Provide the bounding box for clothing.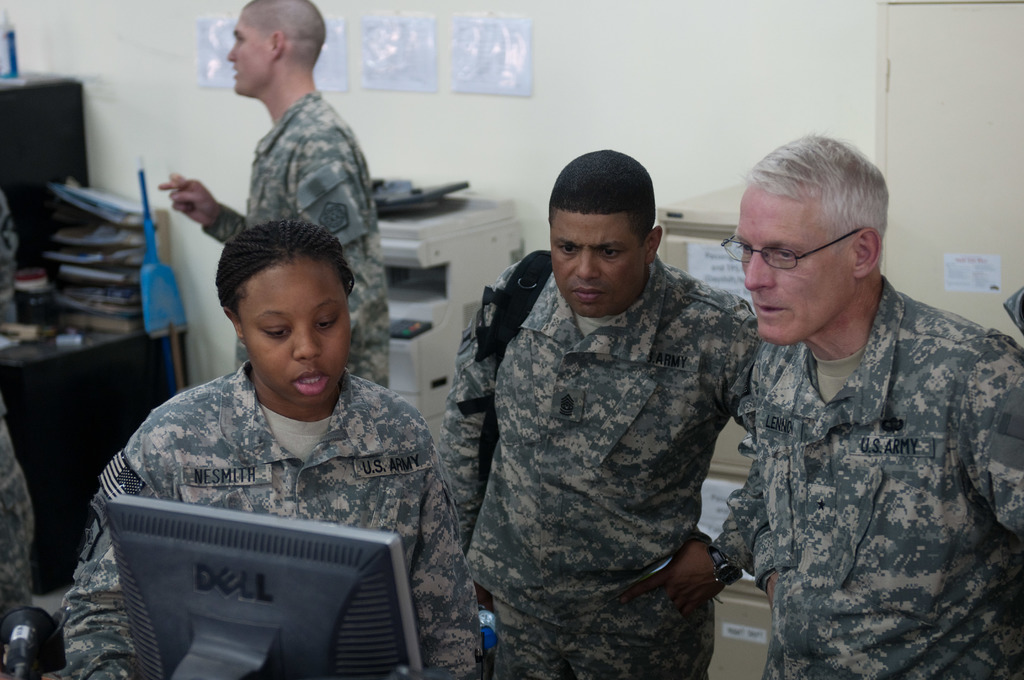
left=52, top=351, right=483, bottom=677.
